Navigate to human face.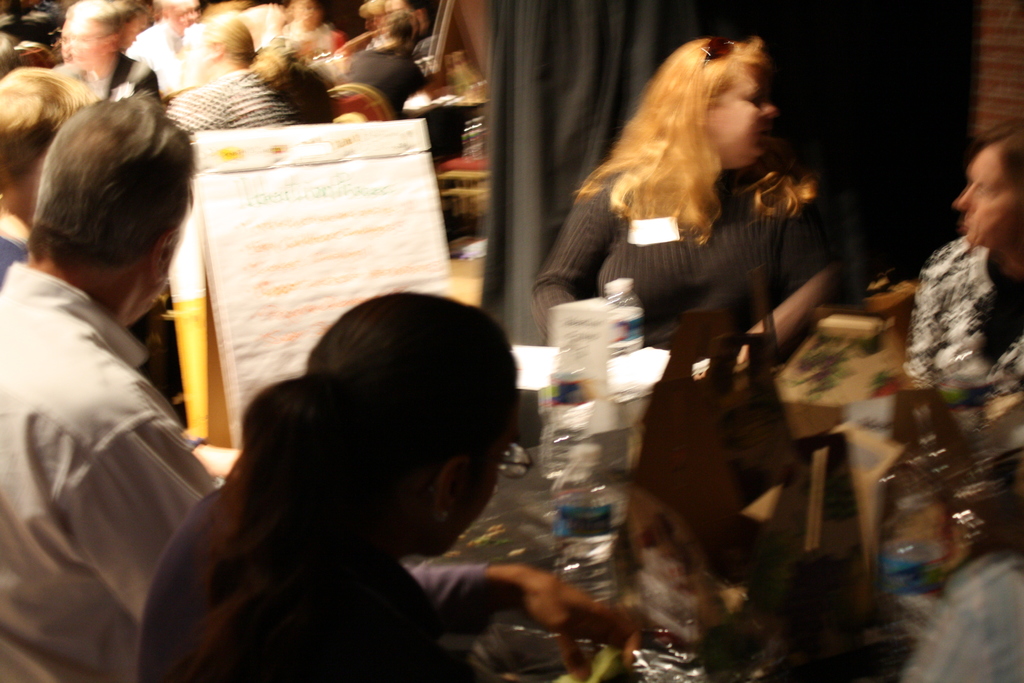
Navigation target: <box>432,399,518,558</box>.
